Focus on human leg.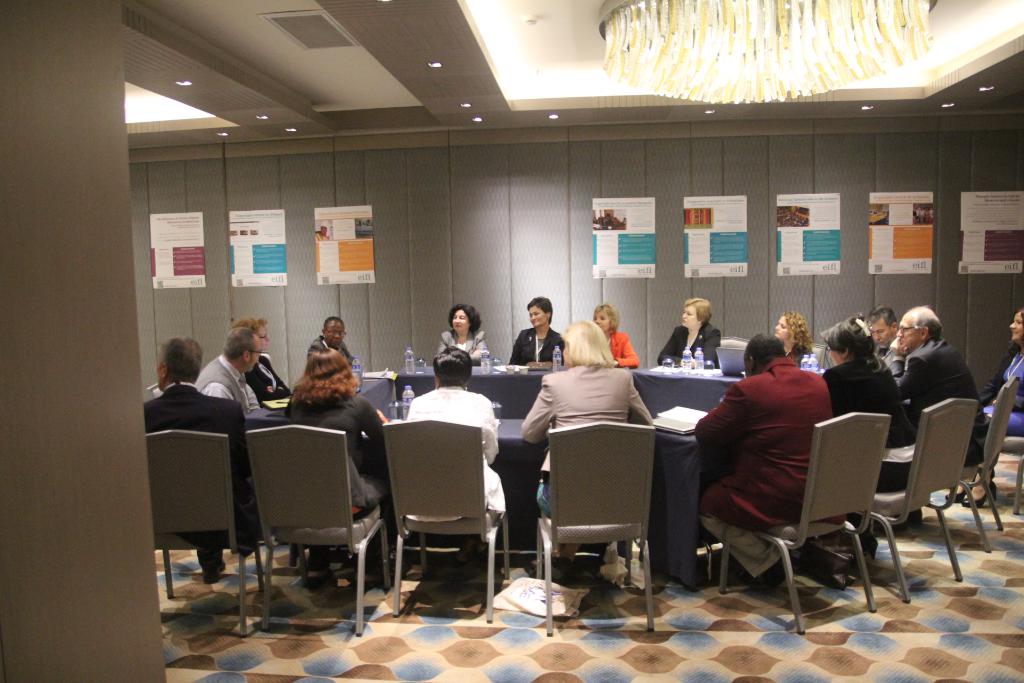
Focused at bbox(699, 512, 787, 593).
